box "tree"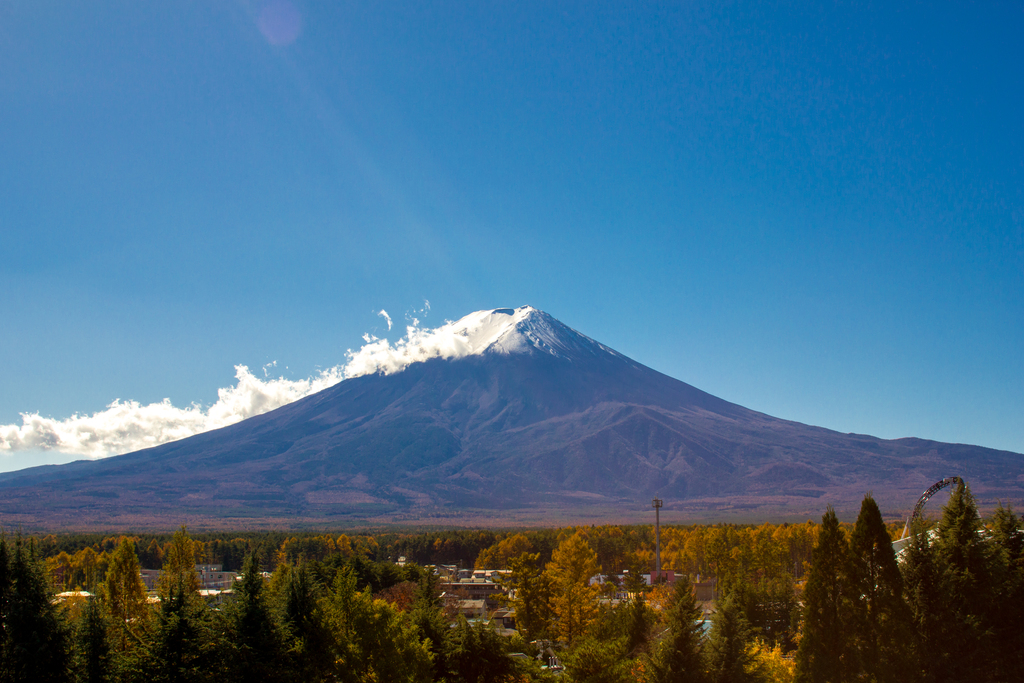
select_region(276, 559, 316, 618)
